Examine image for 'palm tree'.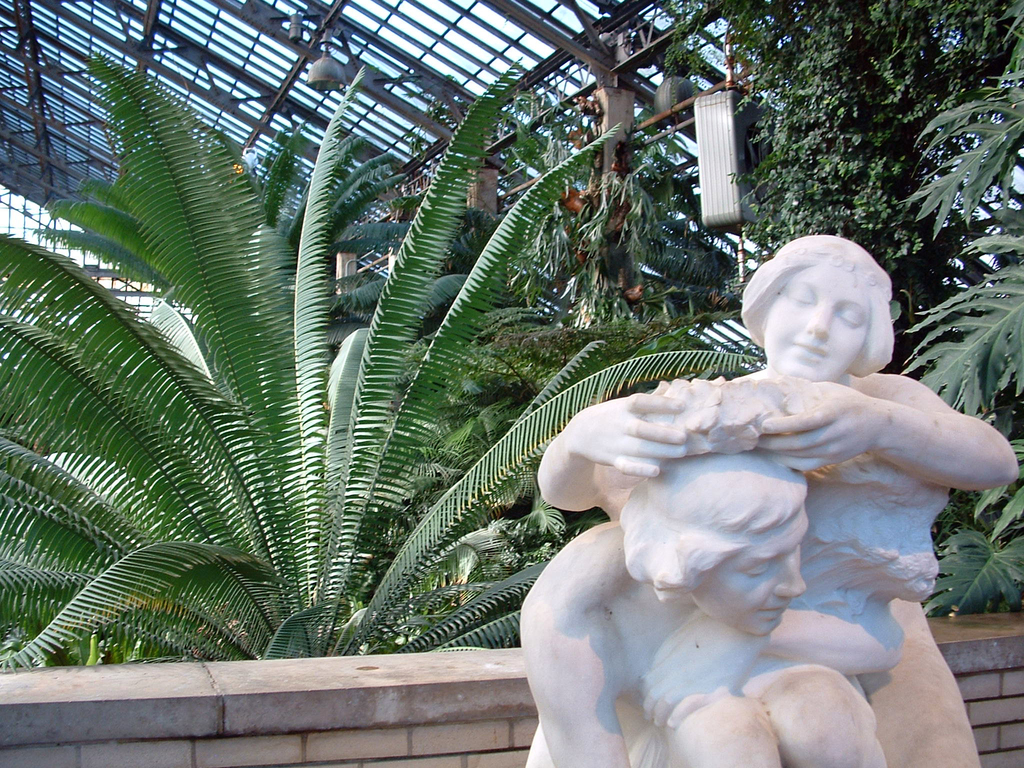
Examination result: rect(0, 40, 756, 668).
